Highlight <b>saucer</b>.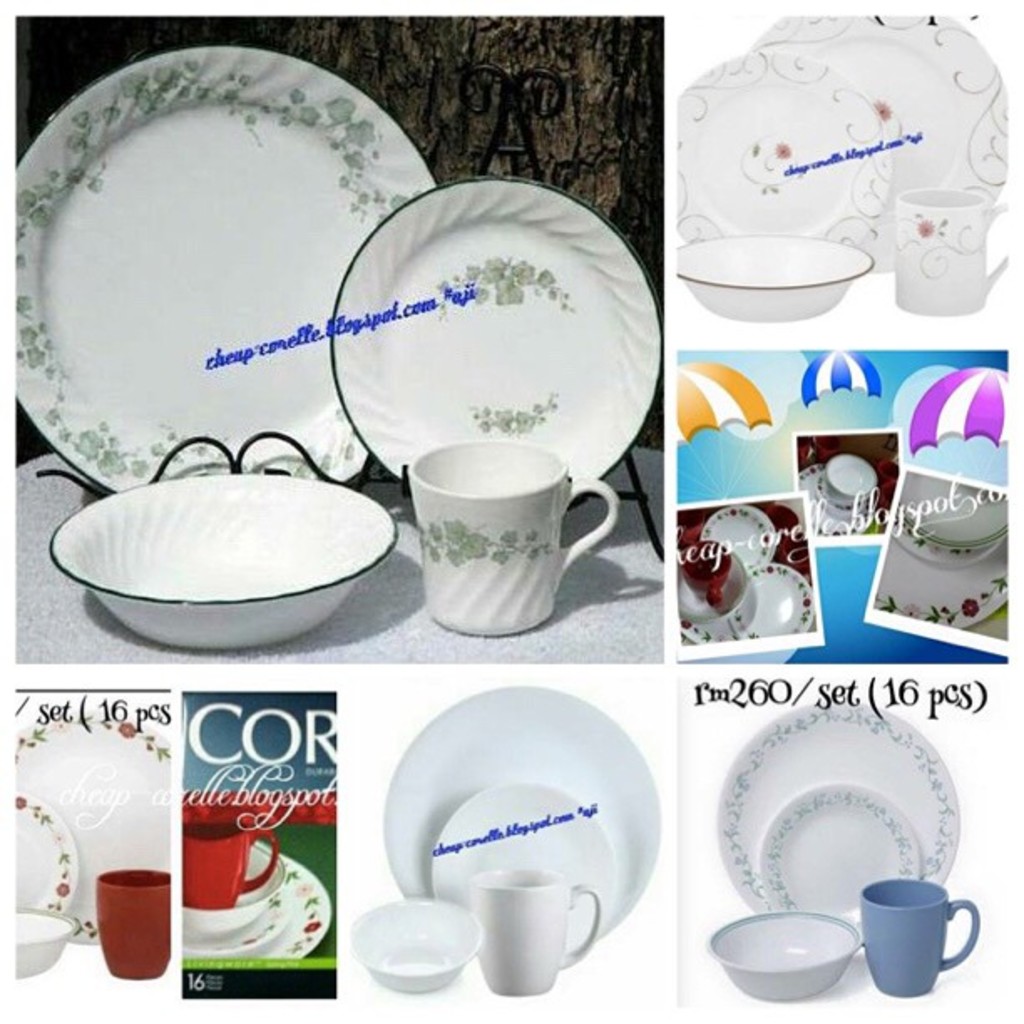
Highlighted region: 873/534/1011/629.
